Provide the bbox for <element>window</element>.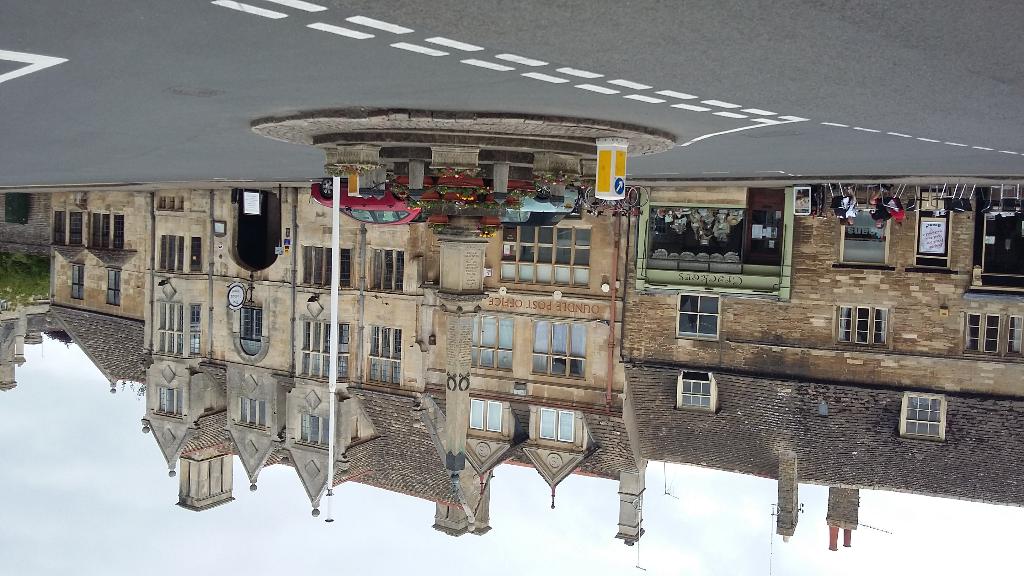
{"left": 154, "top": 304, "right": 181, "bottom": 360}.
